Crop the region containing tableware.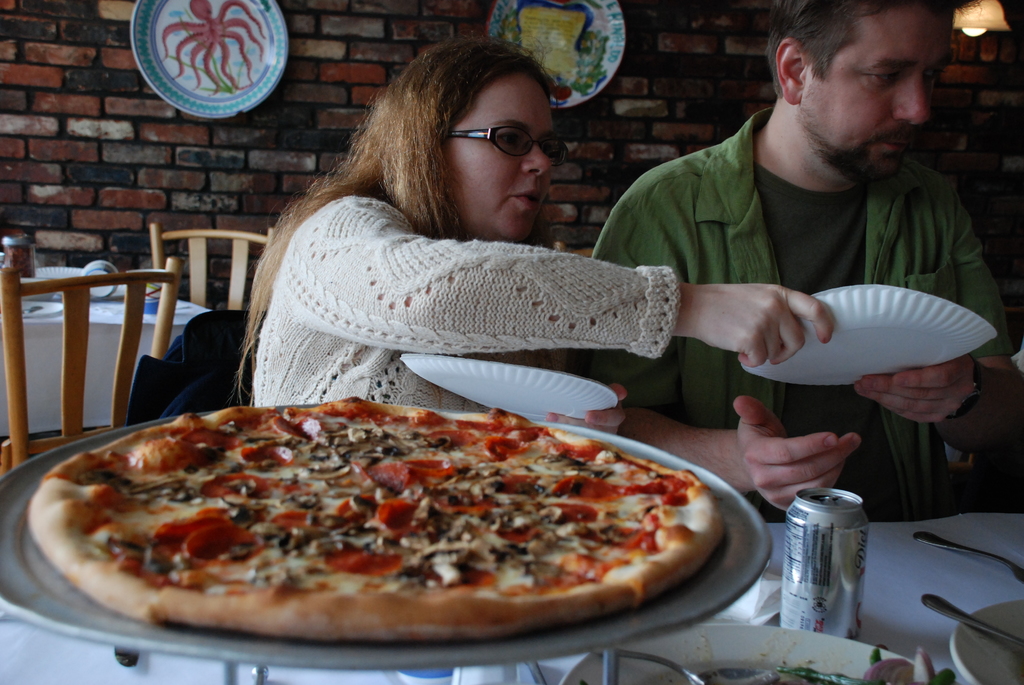
Crop region: bbox(954, 600, 1023, 684).
